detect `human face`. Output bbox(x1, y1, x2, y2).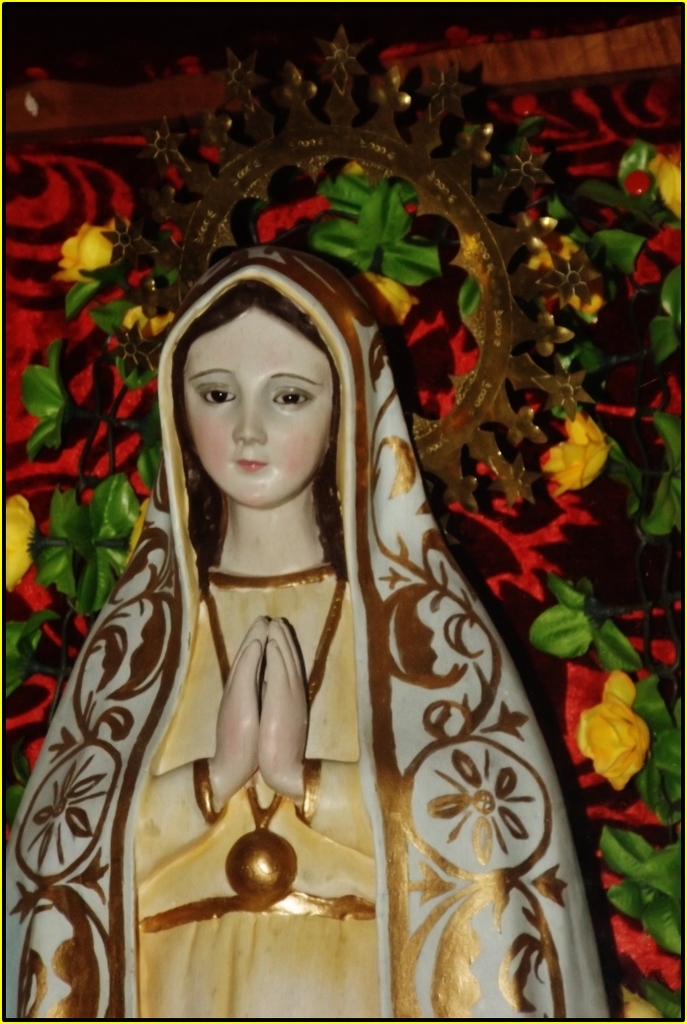
bbox(184, 306, 329, 507).
